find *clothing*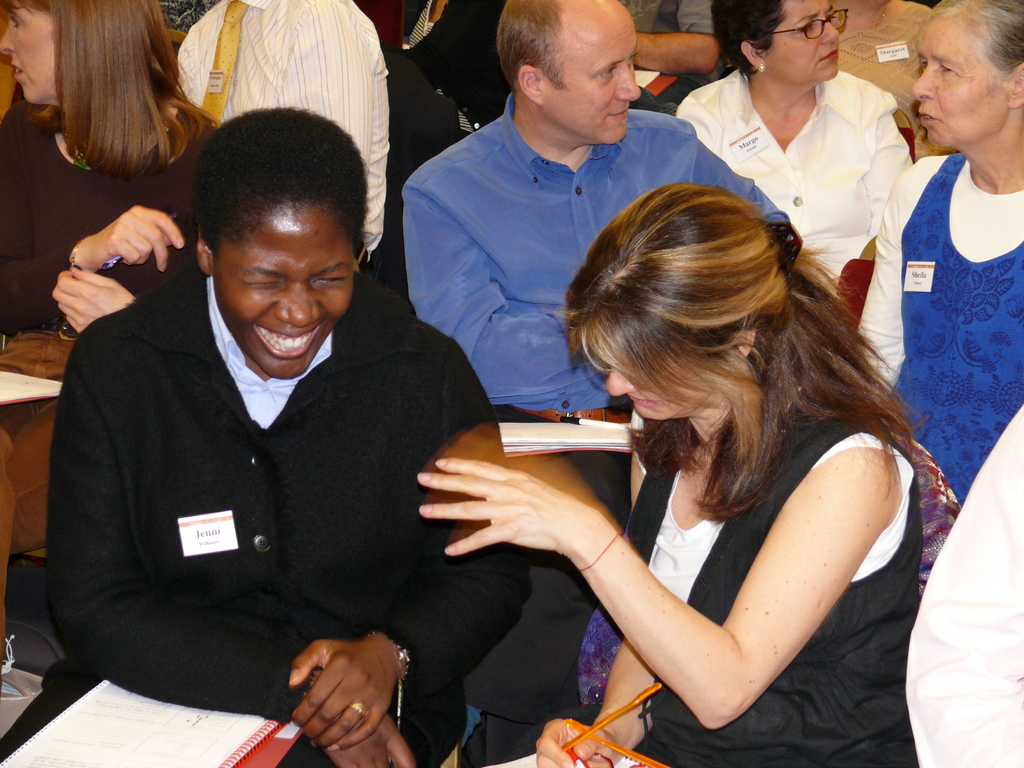
pyautogui.locateOnScreen(582, 401, 968, 767)
